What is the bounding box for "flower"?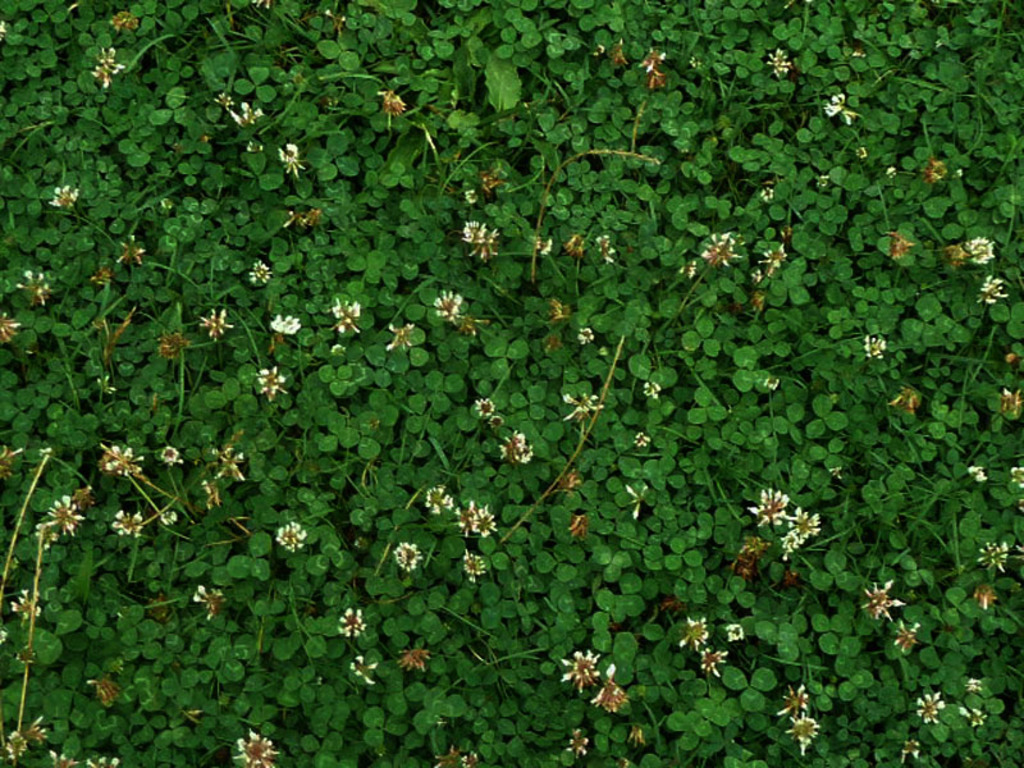
<region>259, 361, 288, 402</region>.
